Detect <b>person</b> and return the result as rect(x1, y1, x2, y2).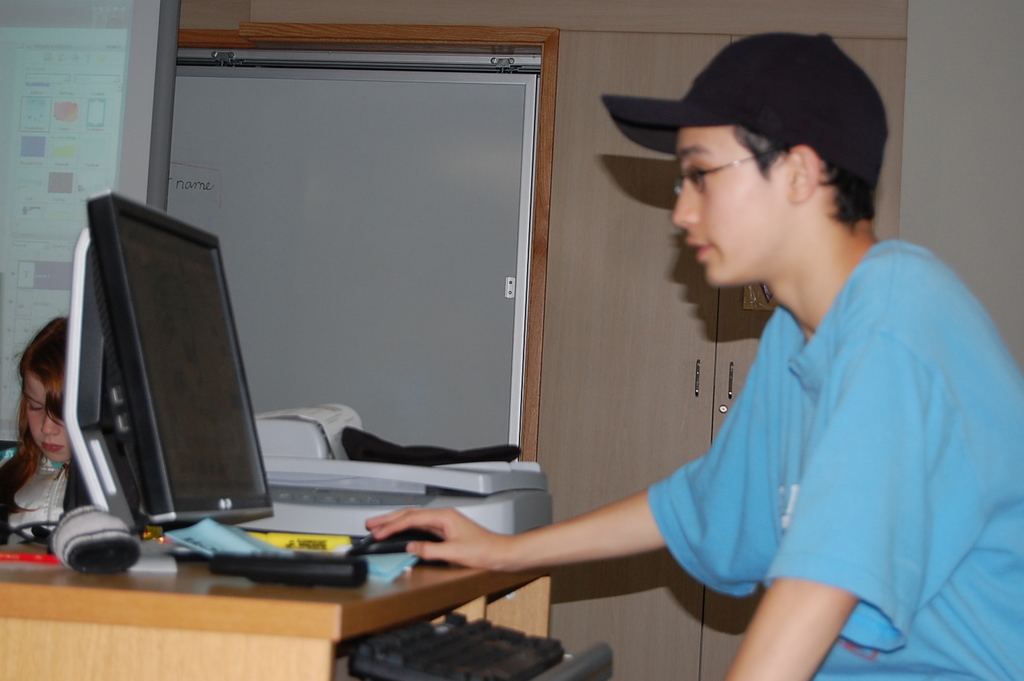
rect(365, 31, 1023, 680).
